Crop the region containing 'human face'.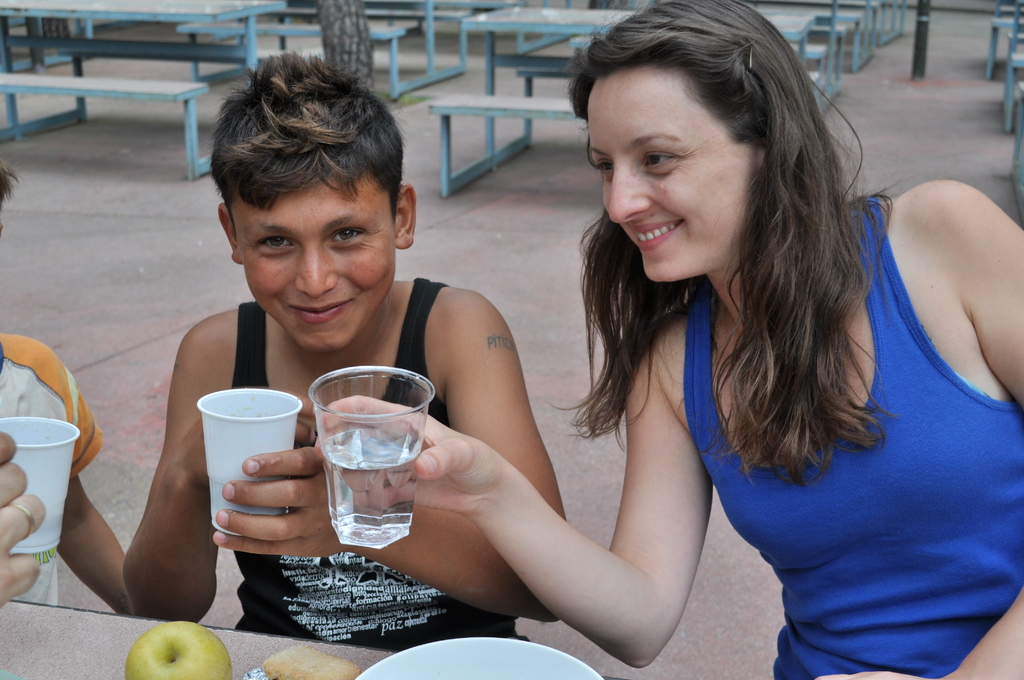
Crop region: [x1=232, y1=178, x2=396, y2=353].
